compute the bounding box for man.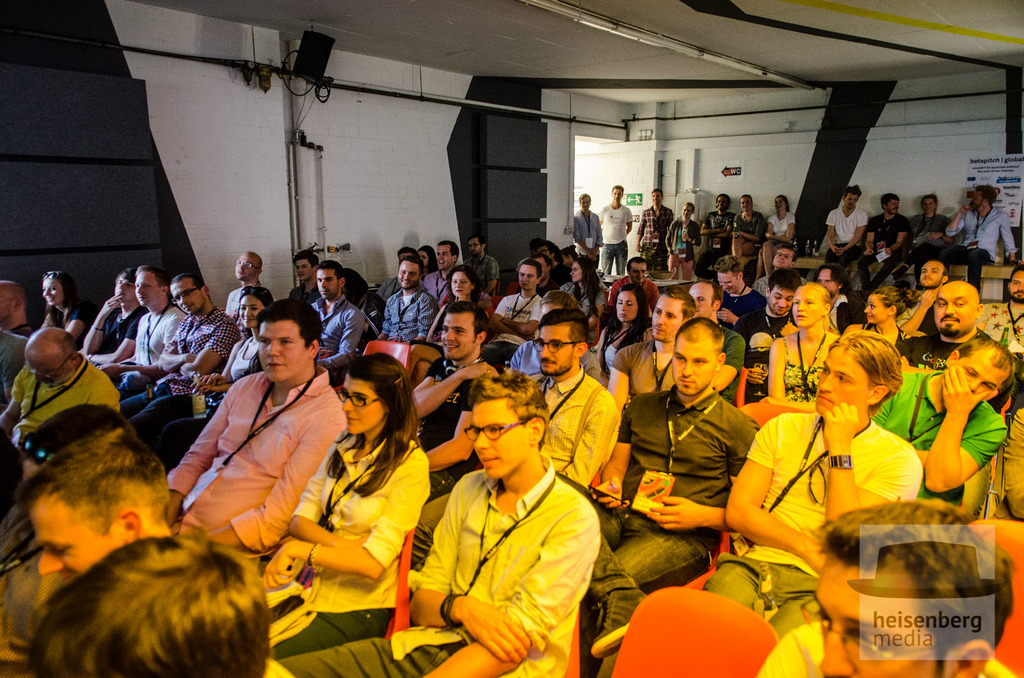
[218, 246, 269, 338].
